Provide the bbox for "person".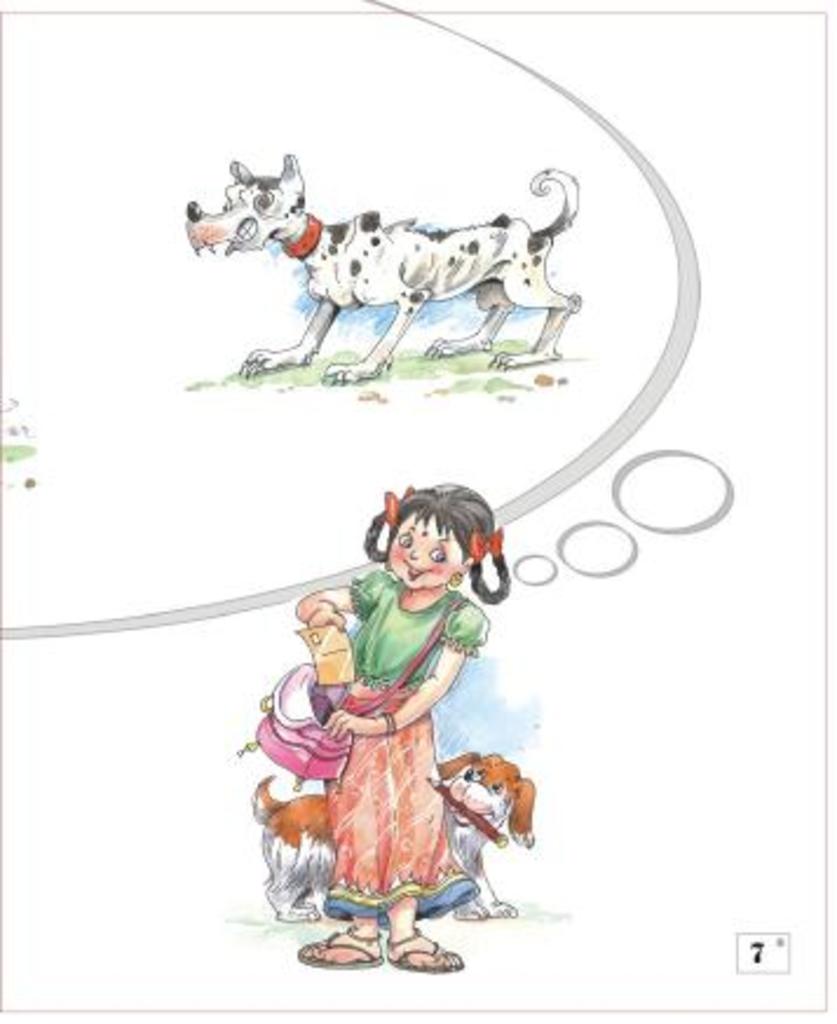
rect(253, 478, 520, 951).
